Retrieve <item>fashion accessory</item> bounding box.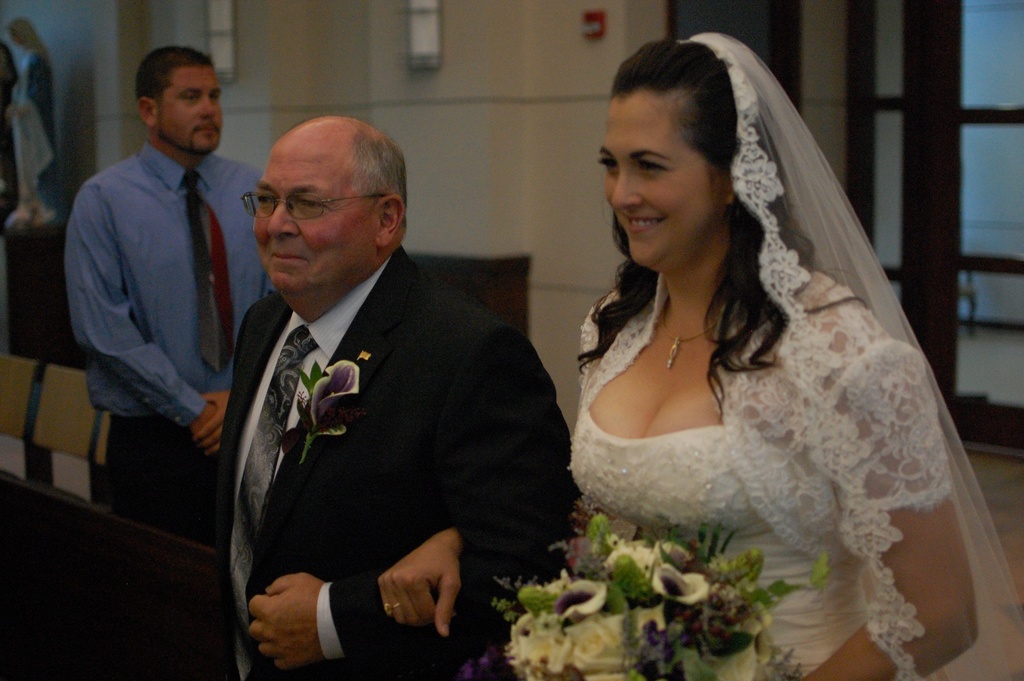
Bounding box: rect(385, 605, 392, 614).
